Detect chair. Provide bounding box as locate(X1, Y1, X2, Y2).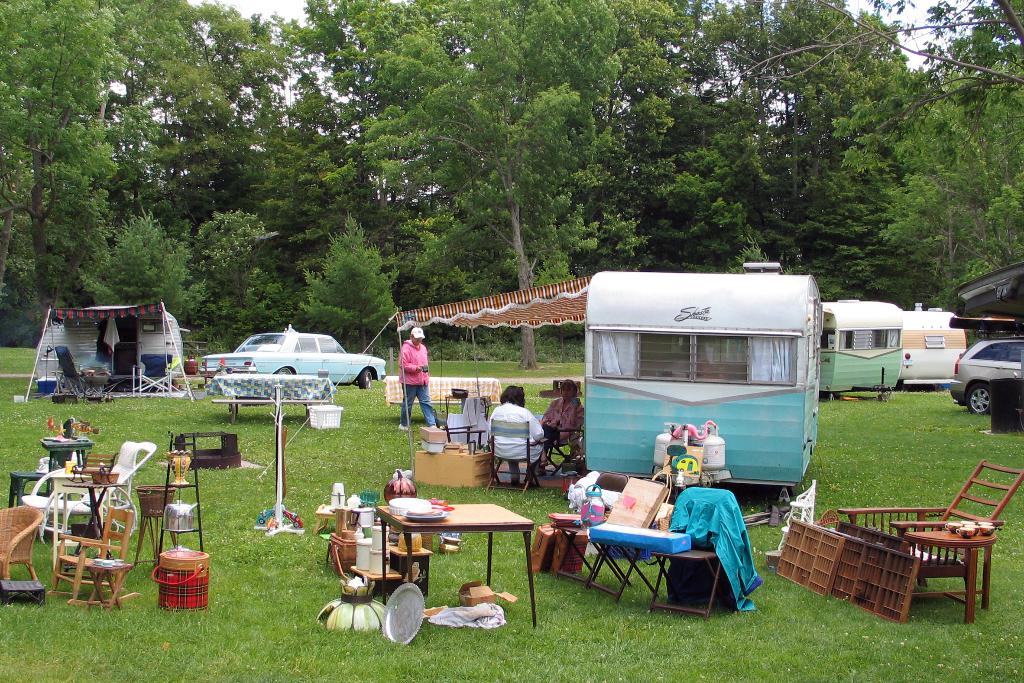
locate(488, 412, 539, 493).
